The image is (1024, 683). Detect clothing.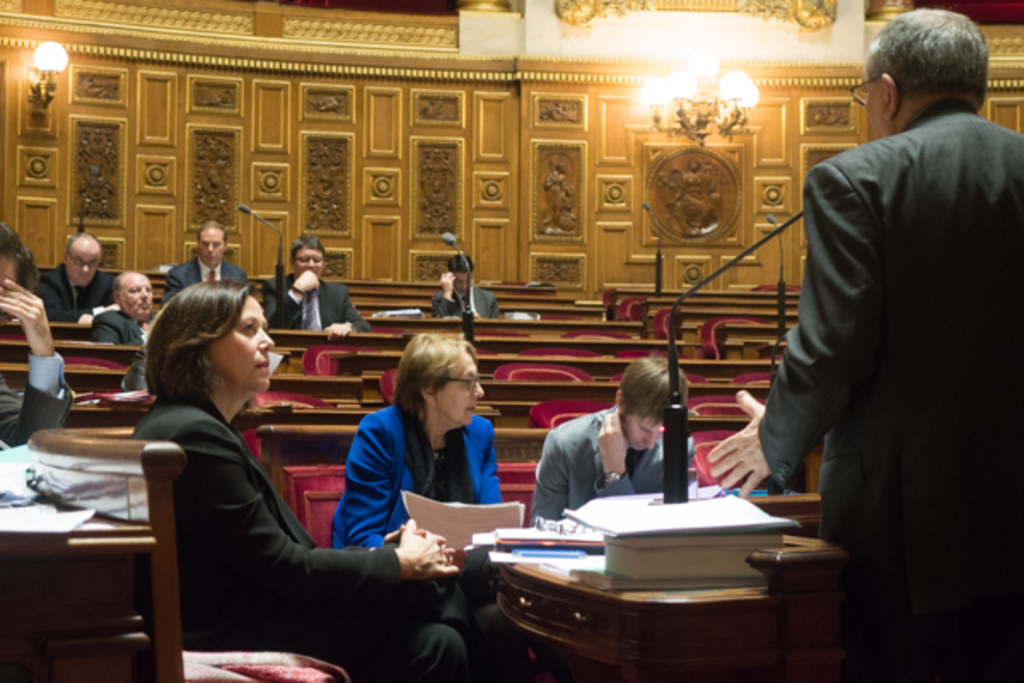
Detection: (x1=126, y1=391, x2=485, y2=681).
